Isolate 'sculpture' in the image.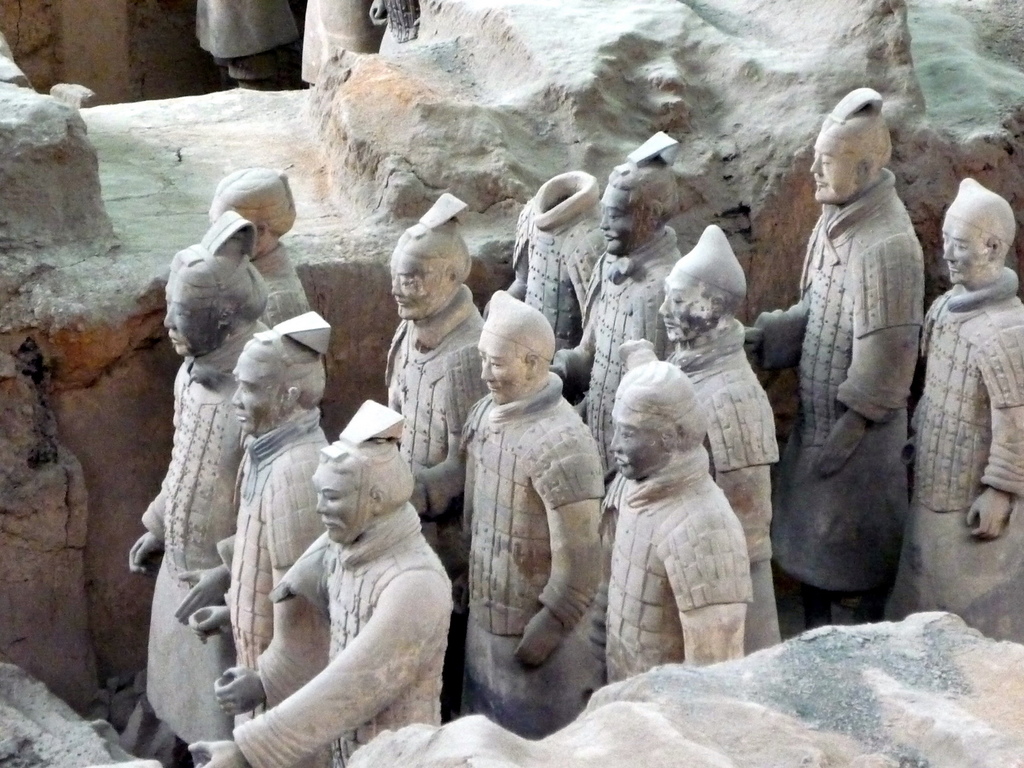
Isolated region: [460,296,621,746].
